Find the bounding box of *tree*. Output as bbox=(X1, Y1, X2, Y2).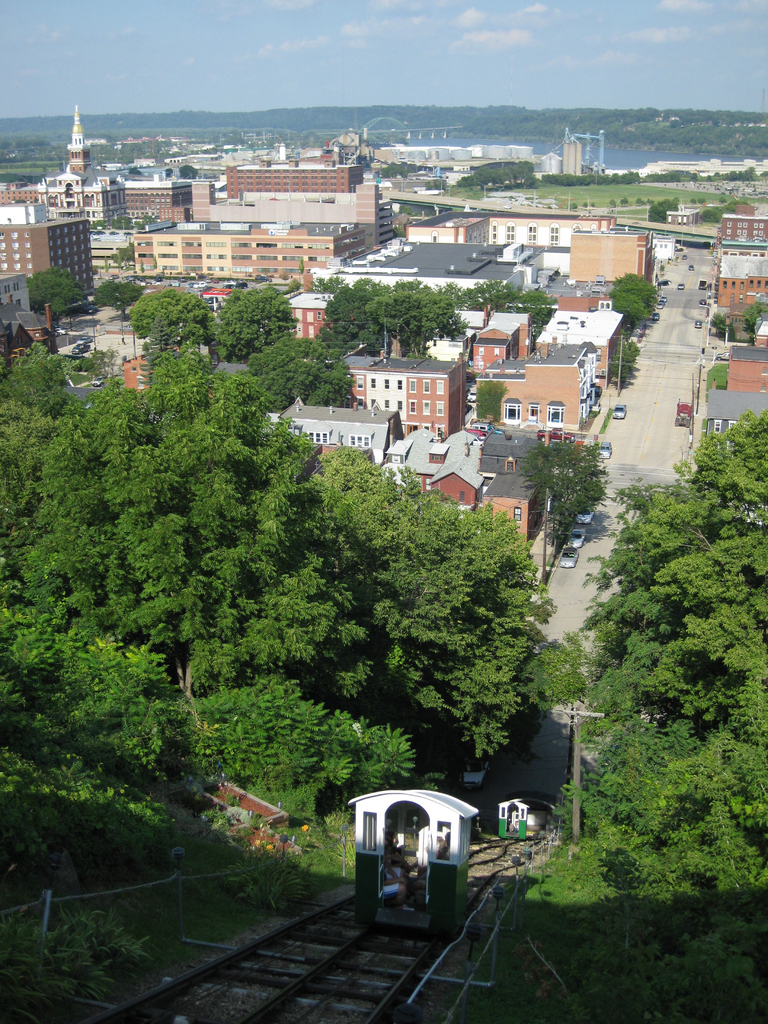
bbox=(649, 197, 684, 223).
